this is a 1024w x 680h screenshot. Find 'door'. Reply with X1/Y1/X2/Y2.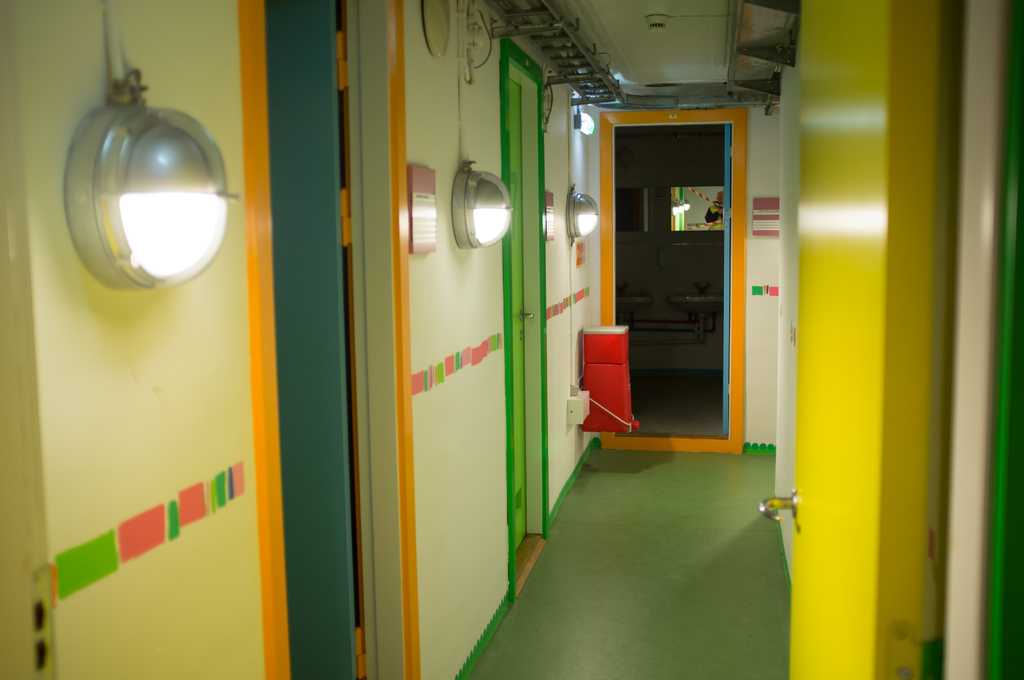
567/80/765/457.
